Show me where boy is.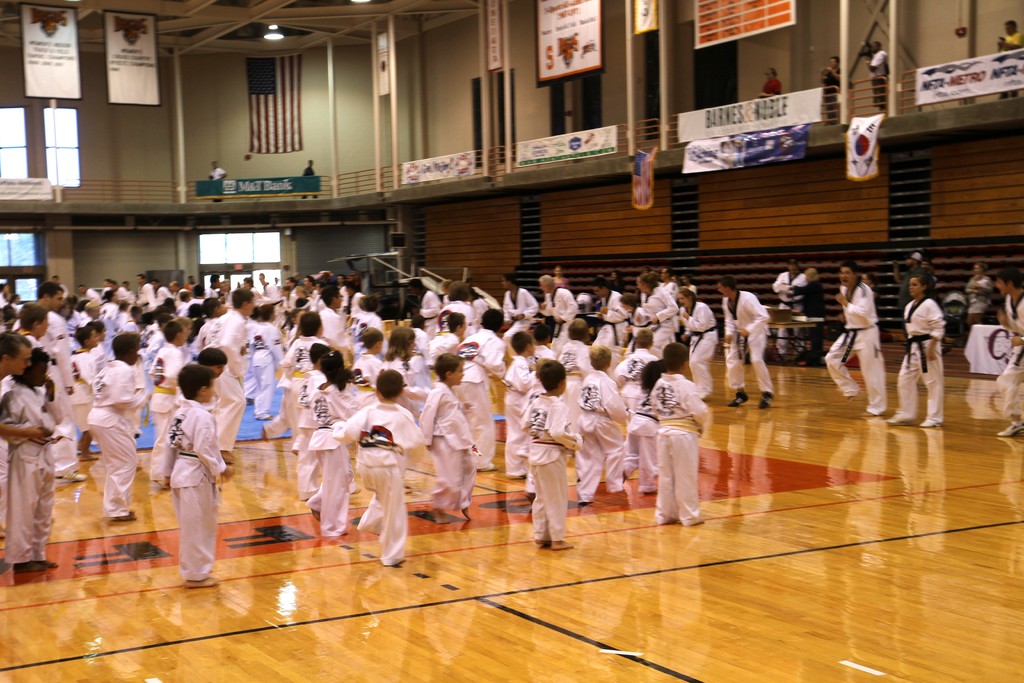
boy is at select_region(332, 368, 425, 561).
